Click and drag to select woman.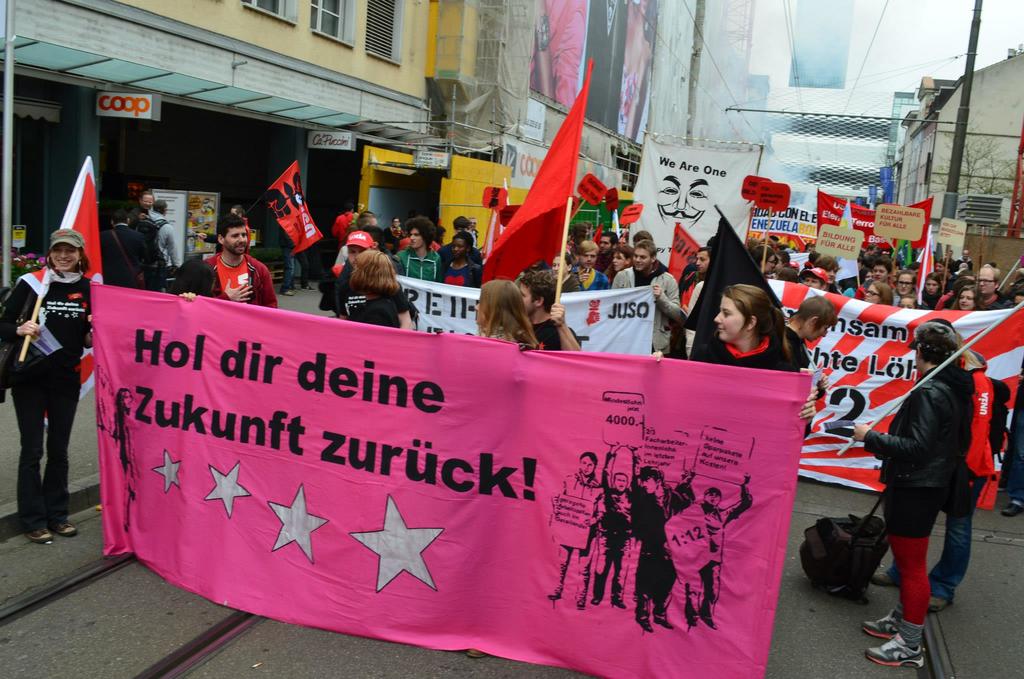
Selection: x1=4 y1=206 x2=93 y2=546.
